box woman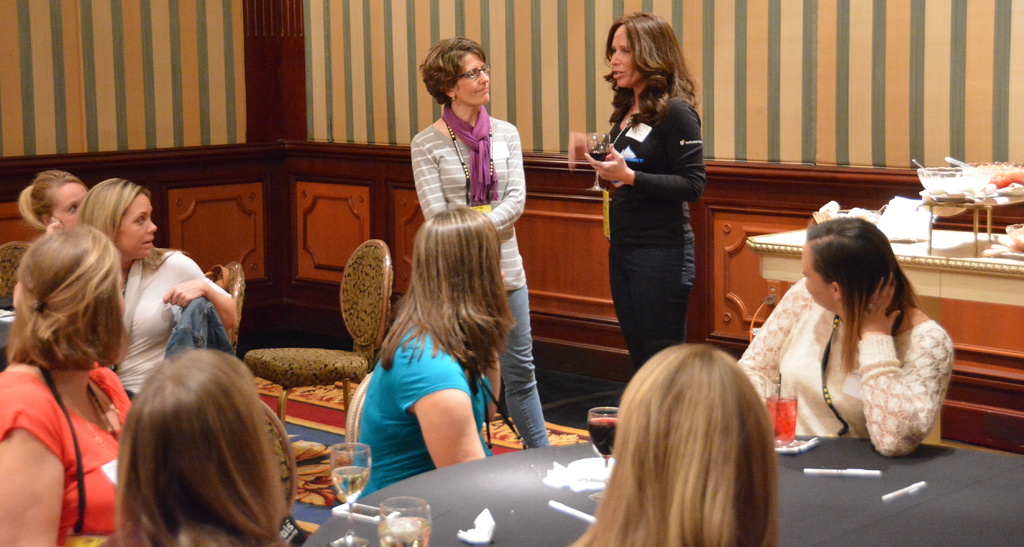
[76,172,249,394]
